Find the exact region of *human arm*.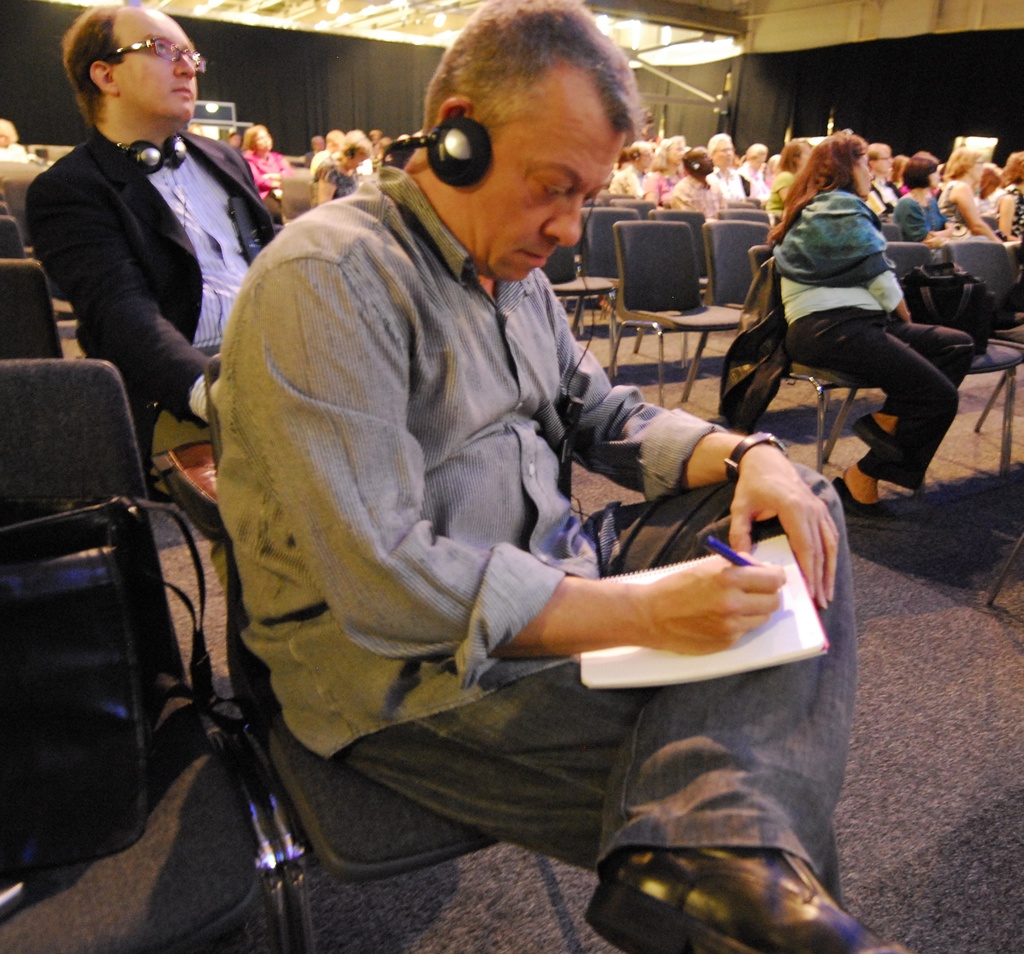
Exact region: left=953, top=182, right=1007, bottom=247.
